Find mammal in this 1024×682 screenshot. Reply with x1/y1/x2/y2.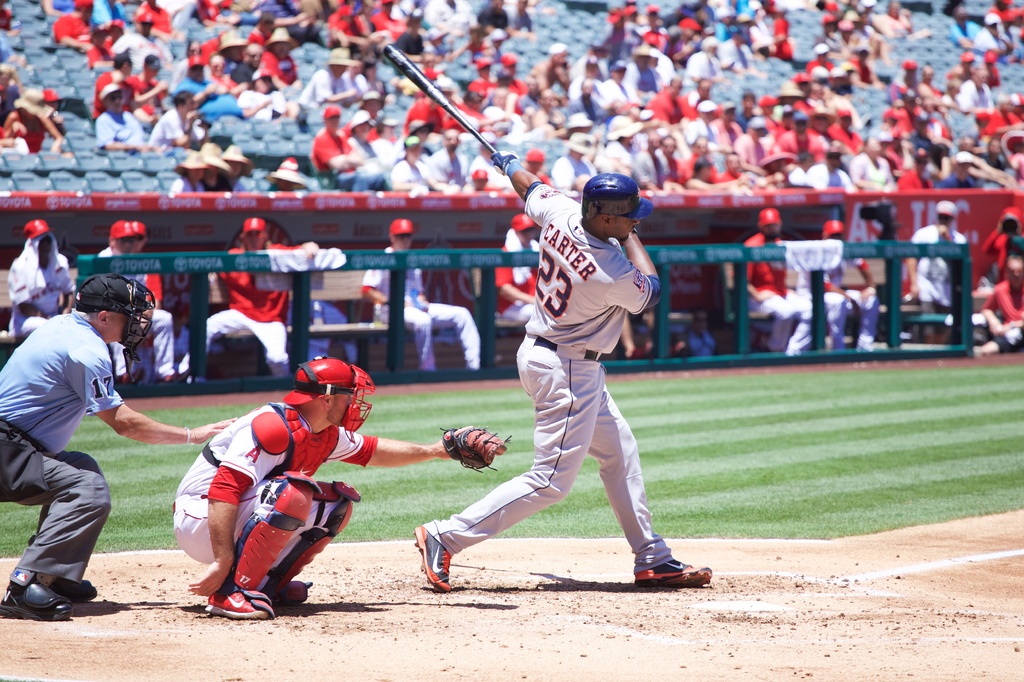
0/0/18/33.
